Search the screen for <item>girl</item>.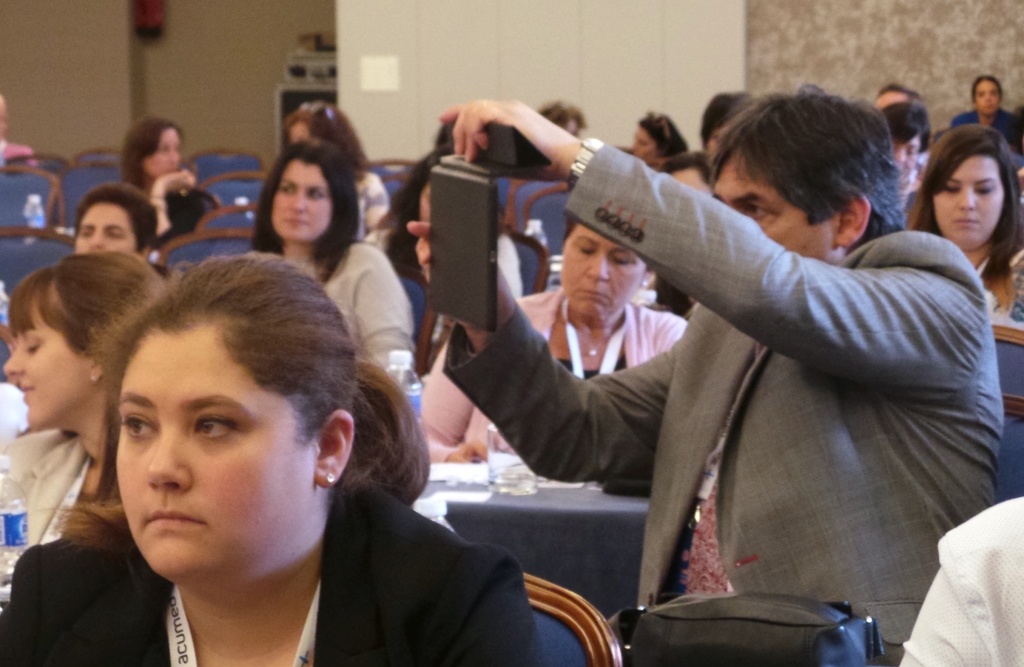
Found at bbox=(254, 144, 414, 363).
